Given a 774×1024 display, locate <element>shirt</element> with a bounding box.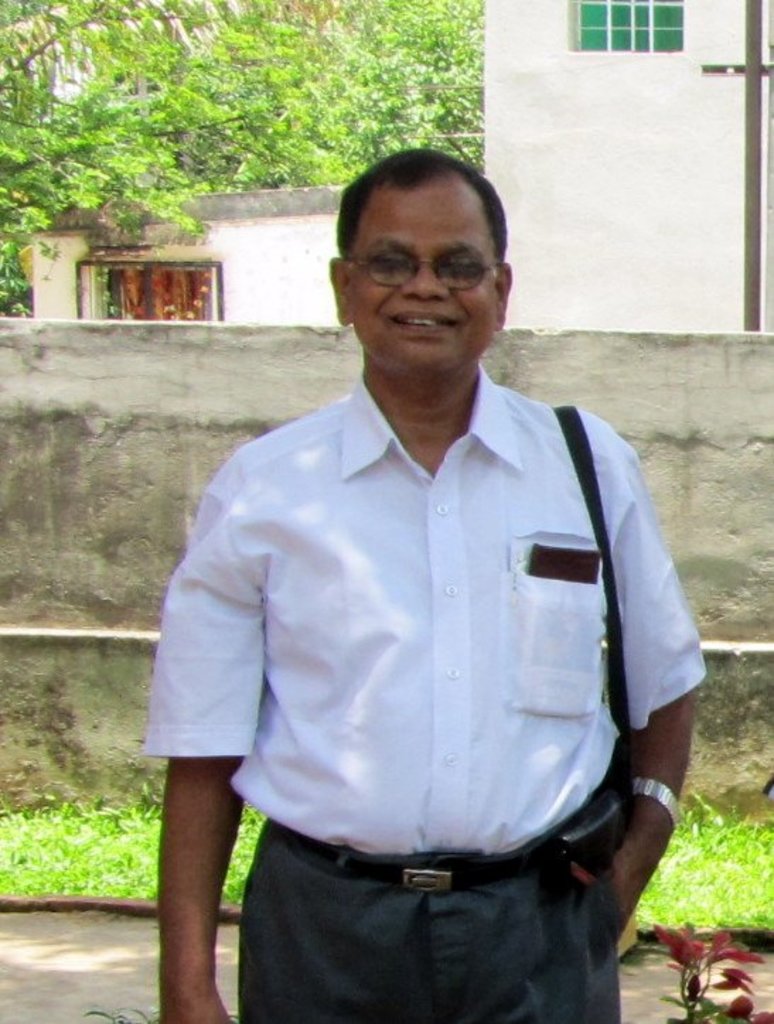
Located: 150, 376, 691, 908.
